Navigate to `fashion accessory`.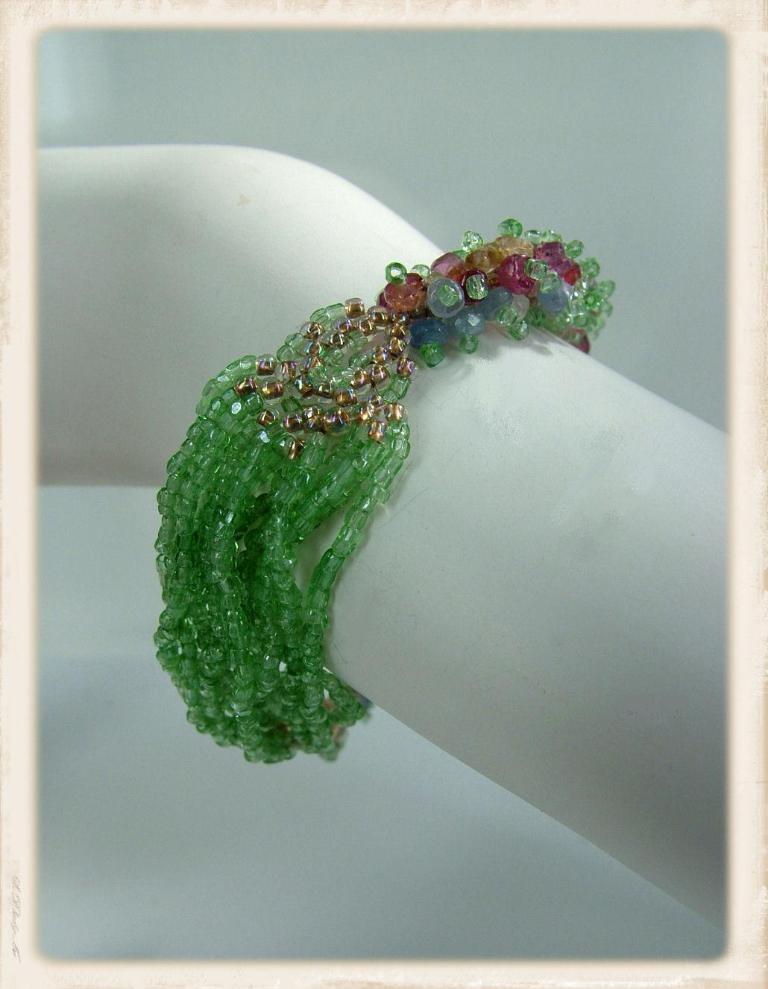
Navigation target: box(152, 216, 613, 763).
